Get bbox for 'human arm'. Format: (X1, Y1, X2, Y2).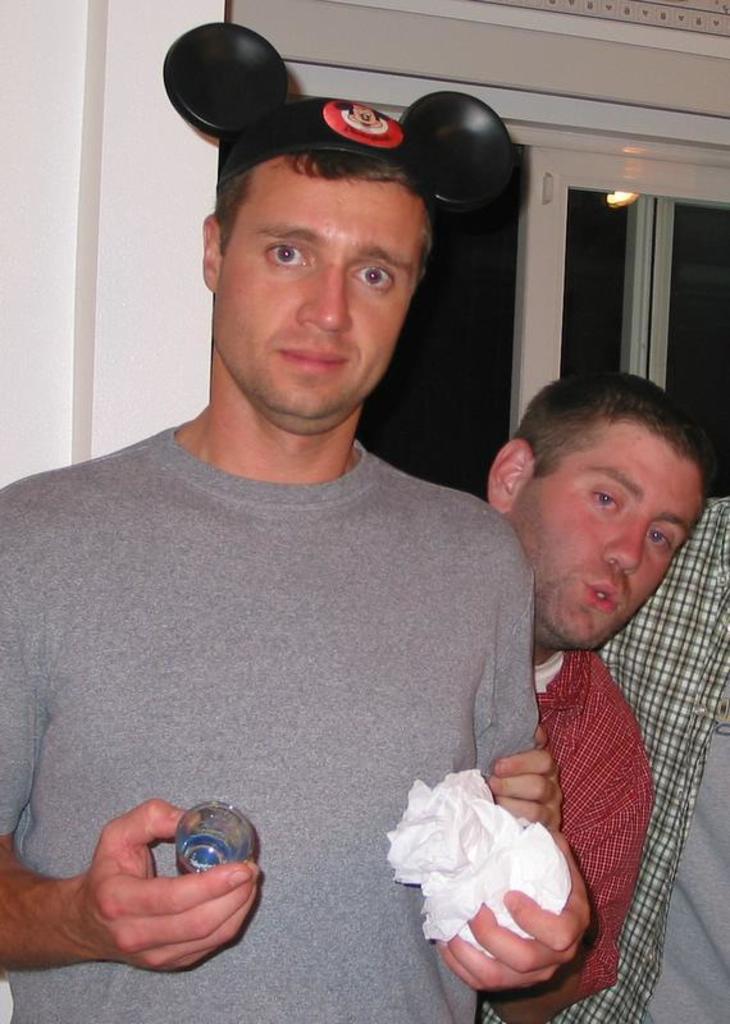
(478, 741, 658, 1023).
